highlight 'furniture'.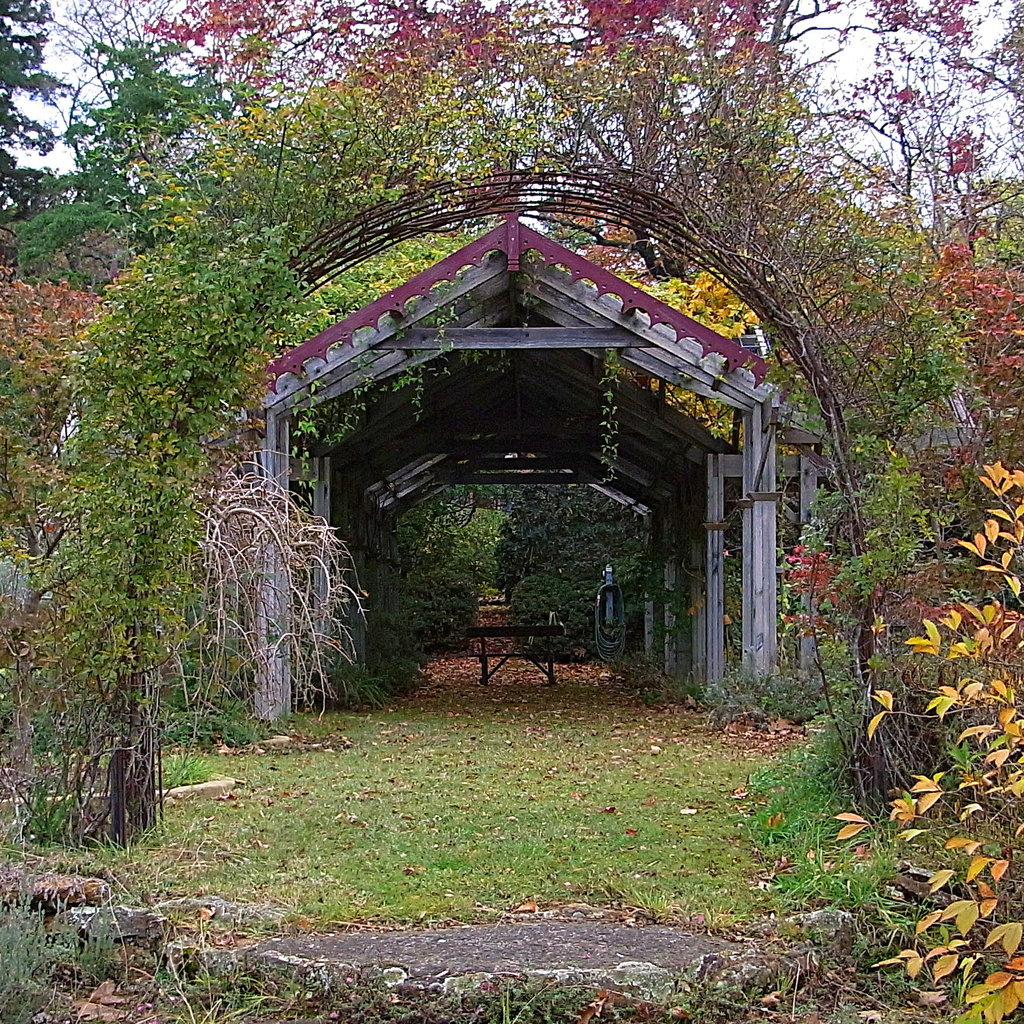
Highlighted region: rect(465, 617, 572, 684).
